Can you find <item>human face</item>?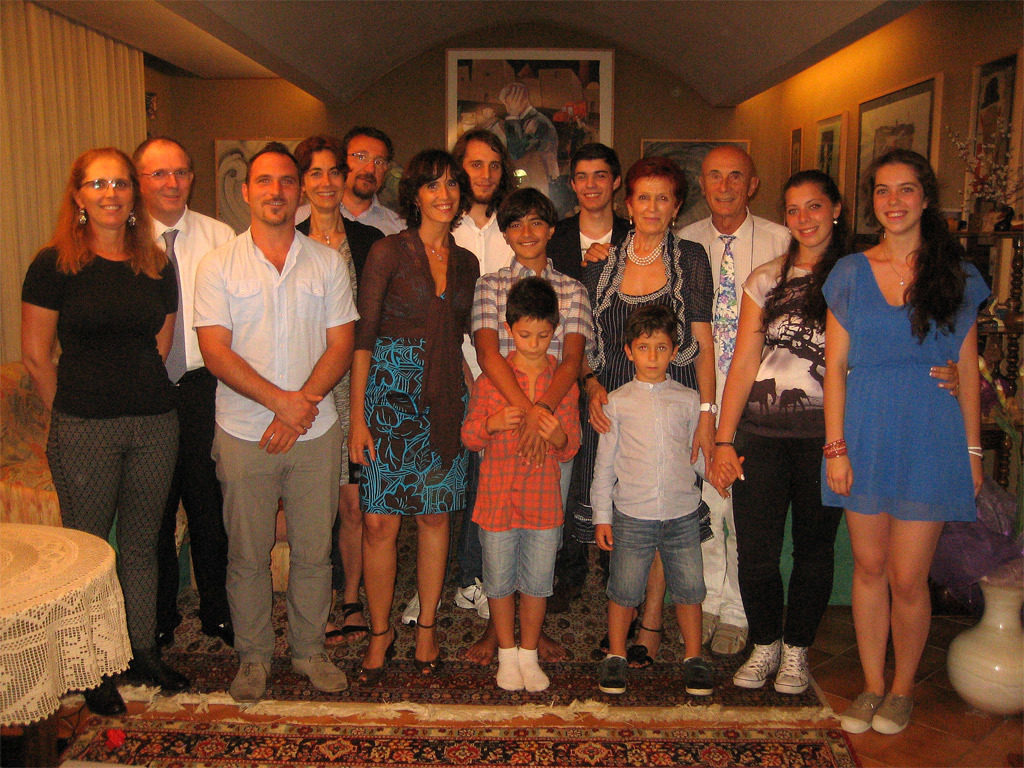
Yes, bounding box: [left=344, top=139, right=387, bottom=195].
